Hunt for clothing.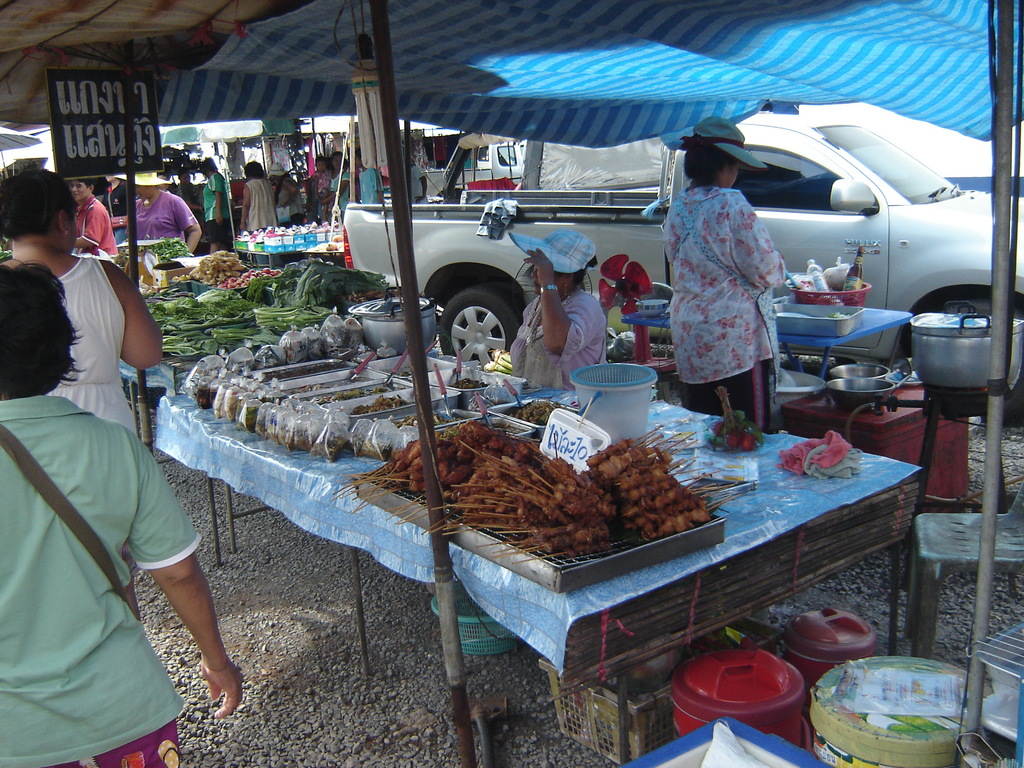
Hunted down at <region>513, 285, 605, 391</region>.
